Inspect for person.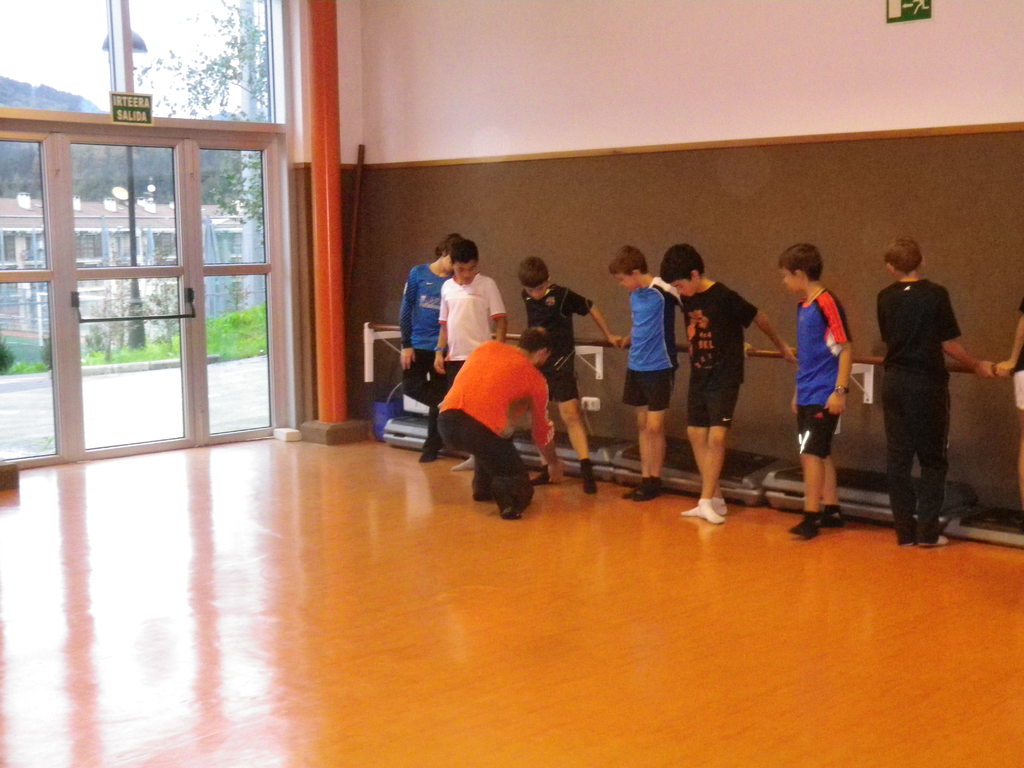
Inspection: rect(787, 240, 858, 535).
